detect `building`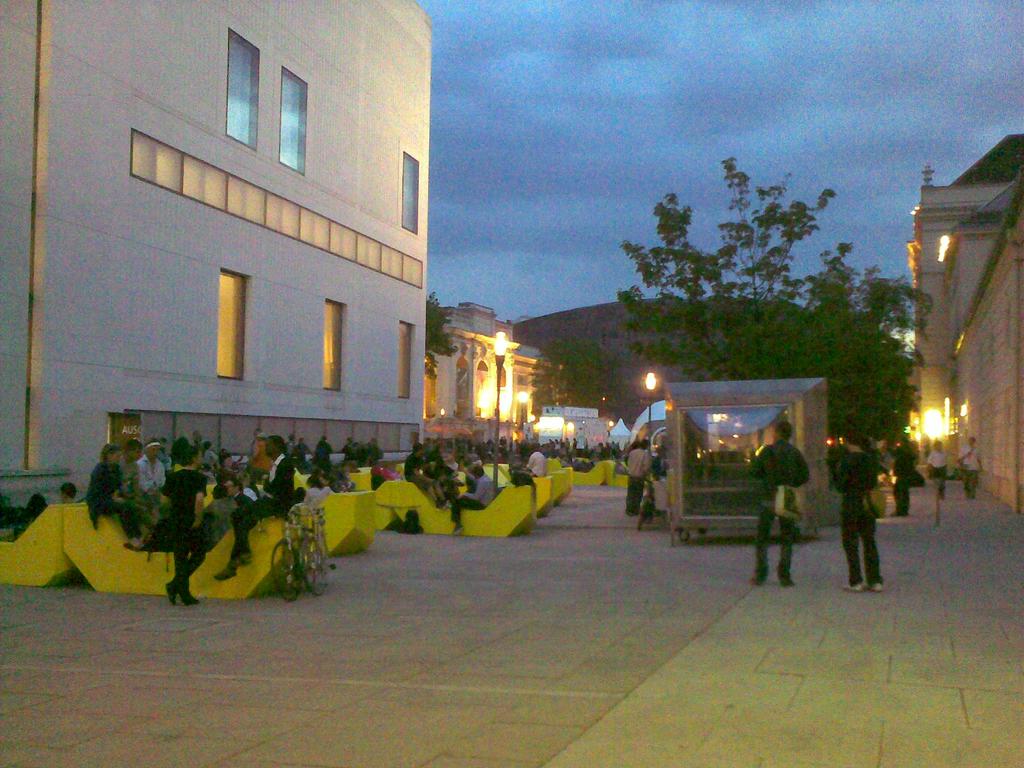
box=[425, 305, 549, 460]
